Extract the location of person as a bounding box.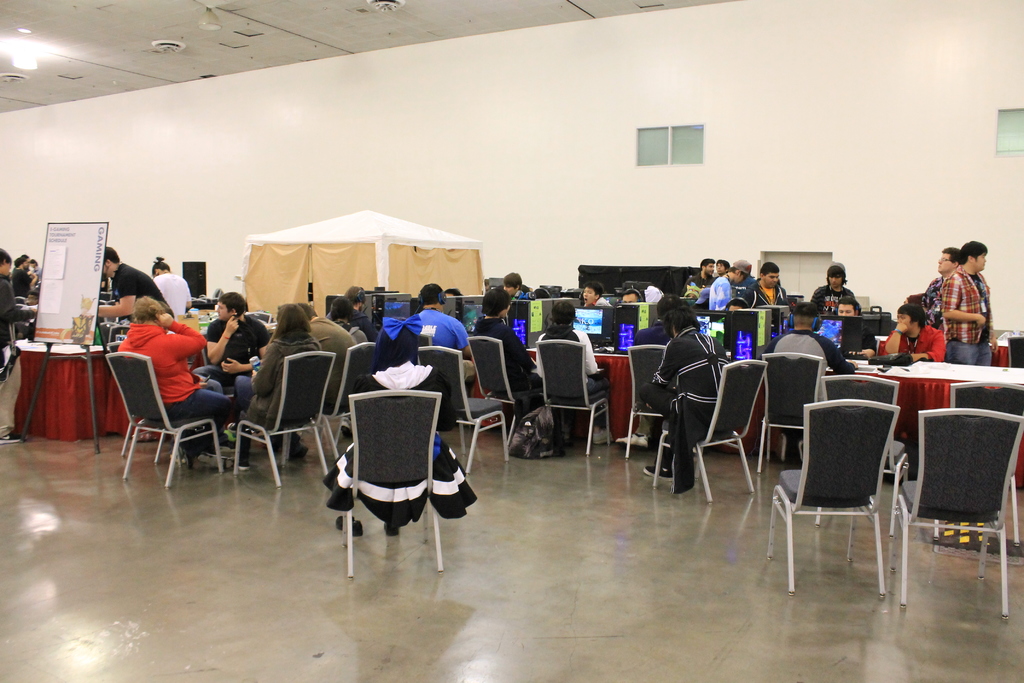
detection(534, 304, 618, 445).
